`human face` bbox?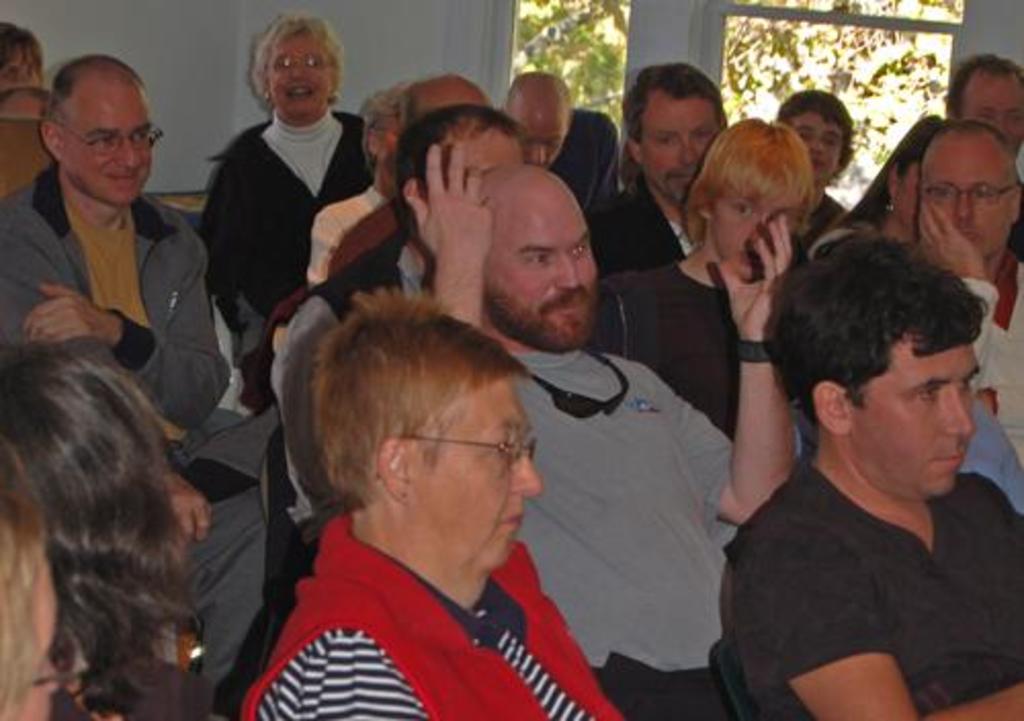
x1=59 y1=92 x2=154 y2=205
